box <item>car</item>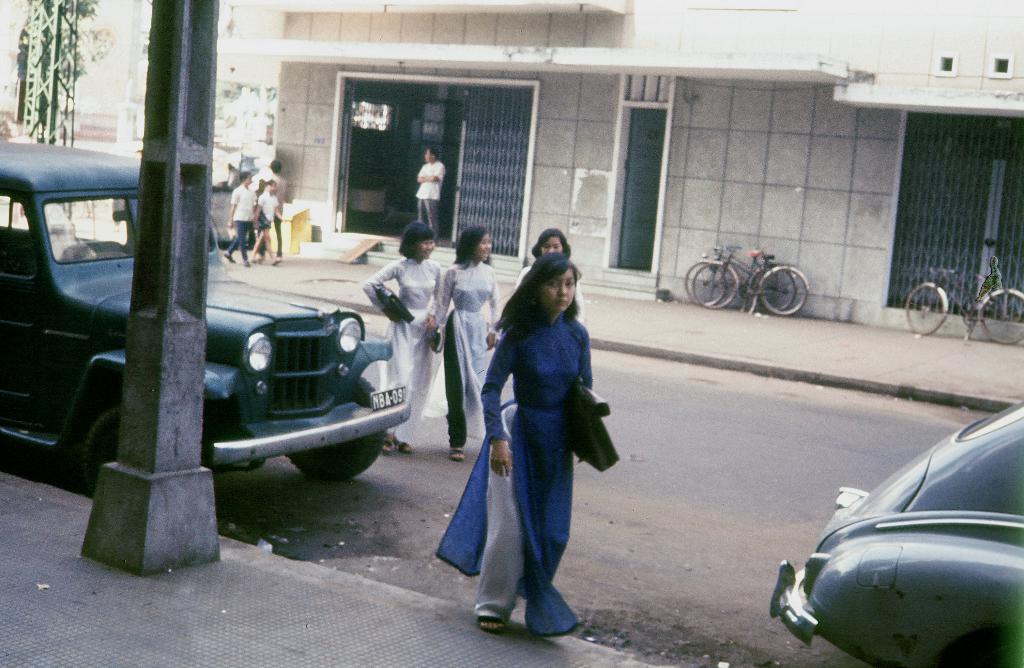
BBox(772, 397, 1023, 667)
